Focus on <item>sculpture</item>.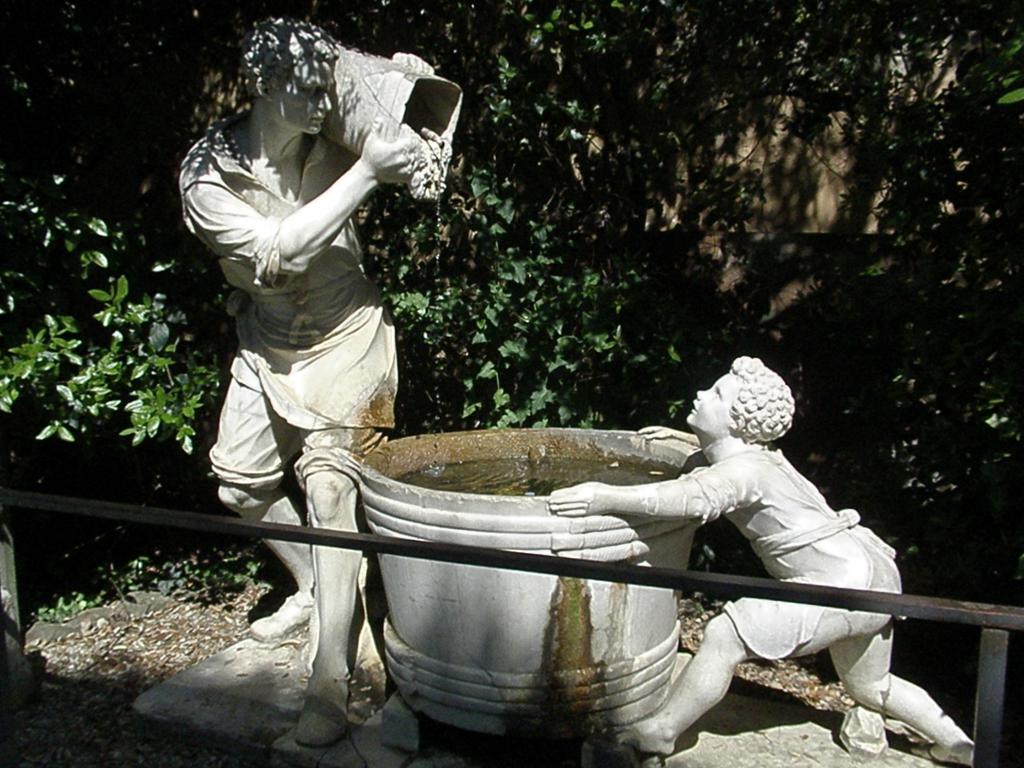
Focused at 178, 17, 452, 686.
